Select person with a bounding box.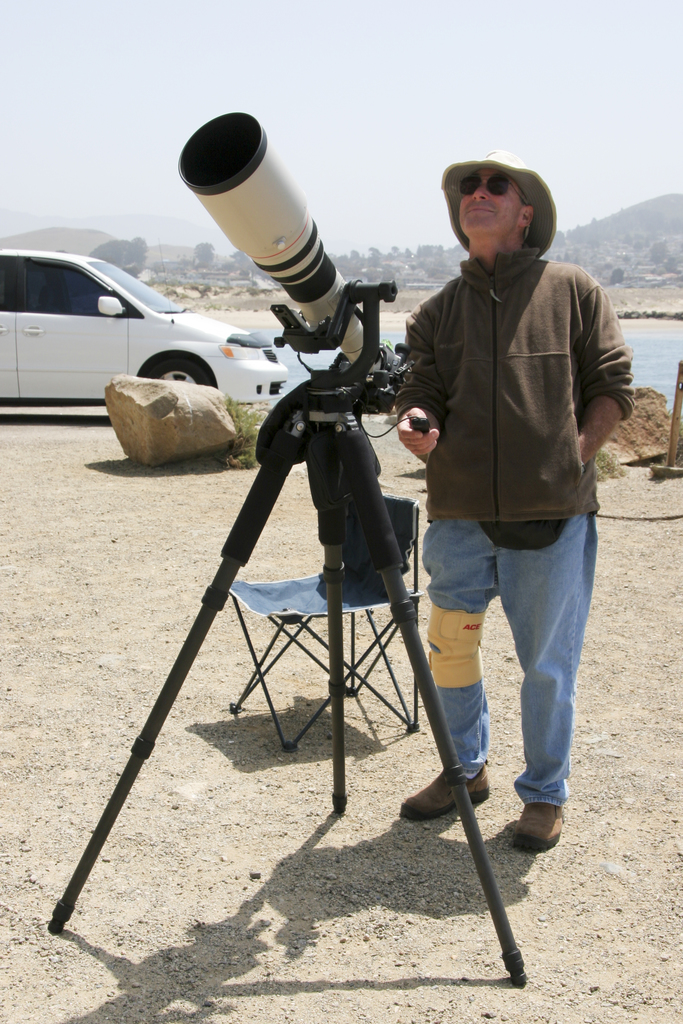
crop(406, 104, 645, 823).
